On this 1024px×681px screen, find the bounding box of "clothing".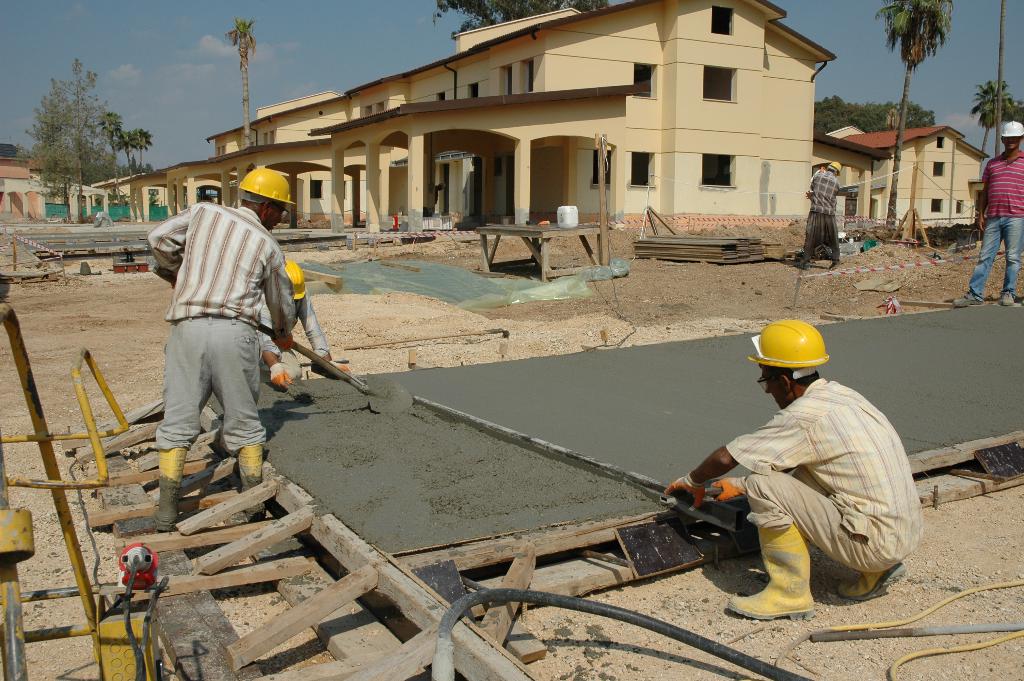
Bounding box: [141, 202, 299, 457].
